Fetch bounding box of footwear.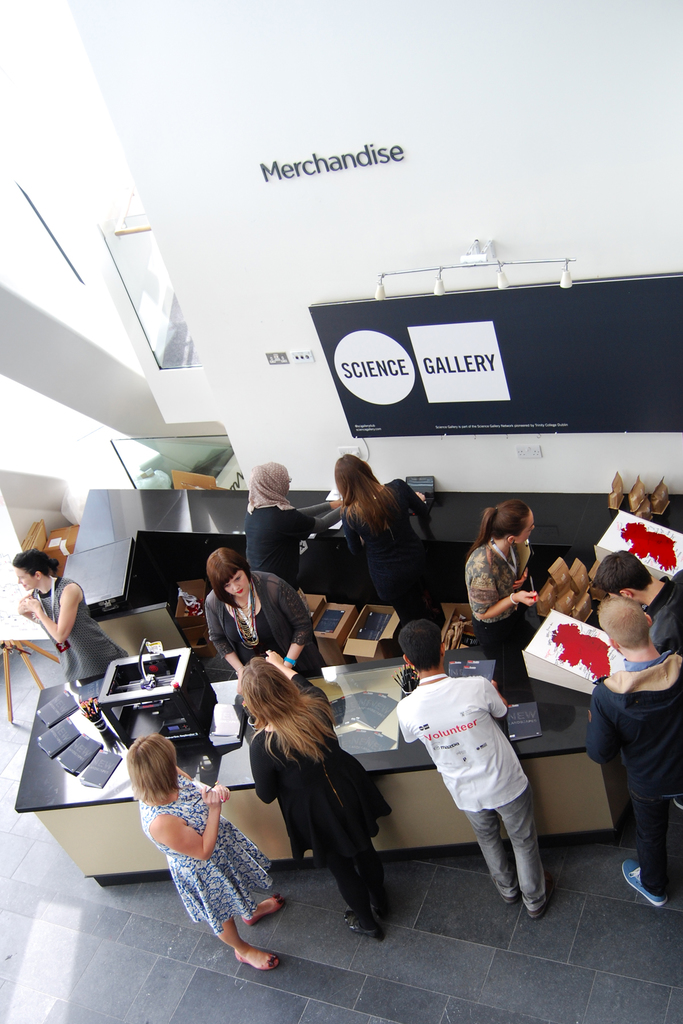
Bbox: bbox(616, 858, 664, 907).
